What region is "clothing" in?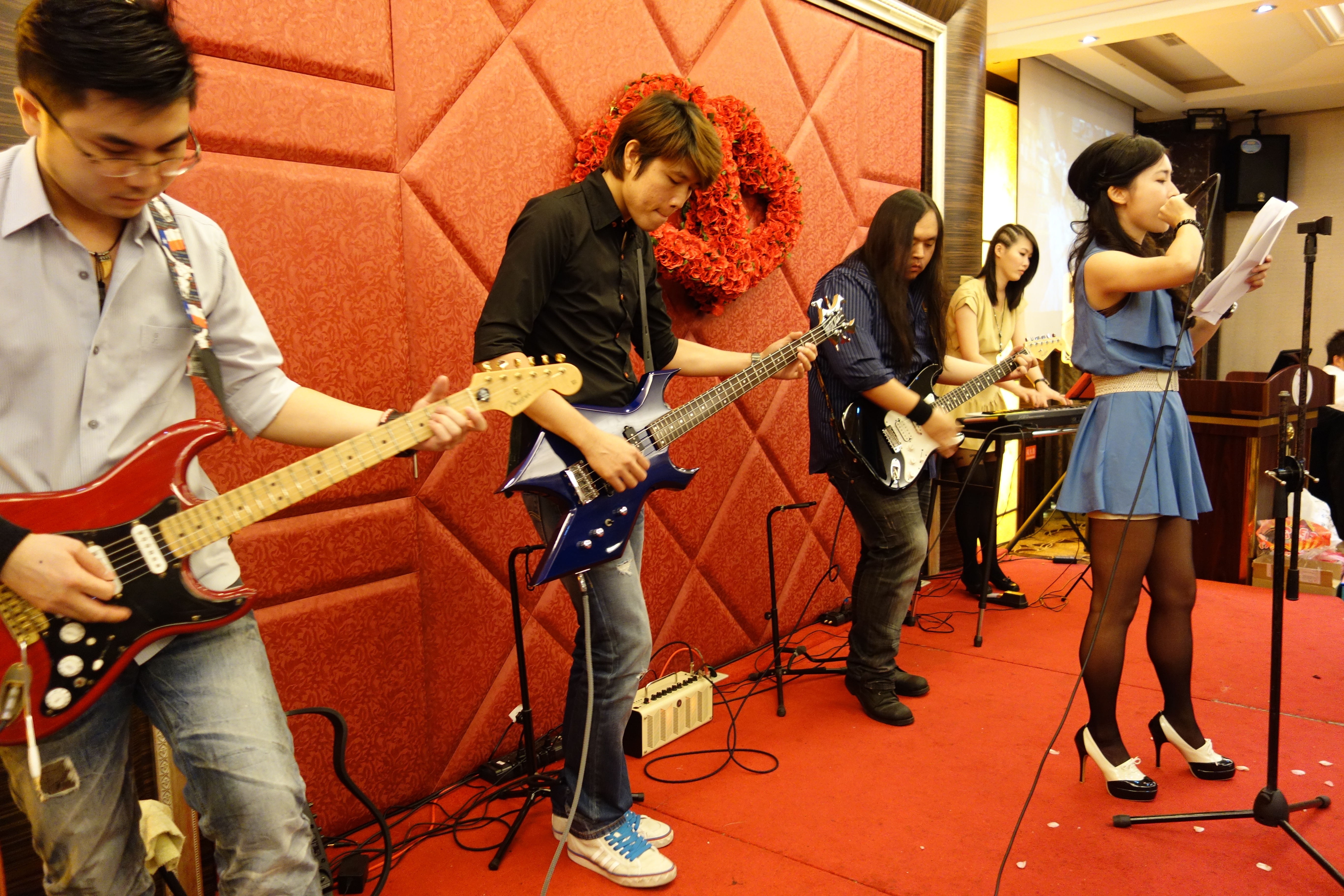
{"left": 115, "top": 38, "right": 170, "bottom": 204}.
